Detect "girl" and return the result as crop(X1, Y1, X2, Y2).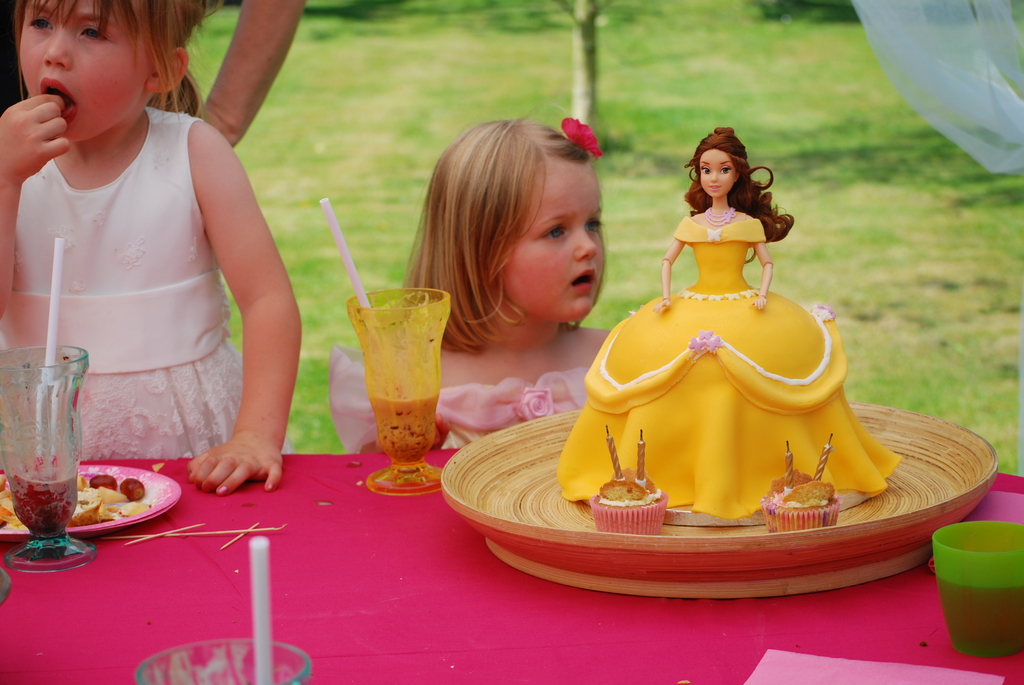
crop(556, 124, 904, 518).
